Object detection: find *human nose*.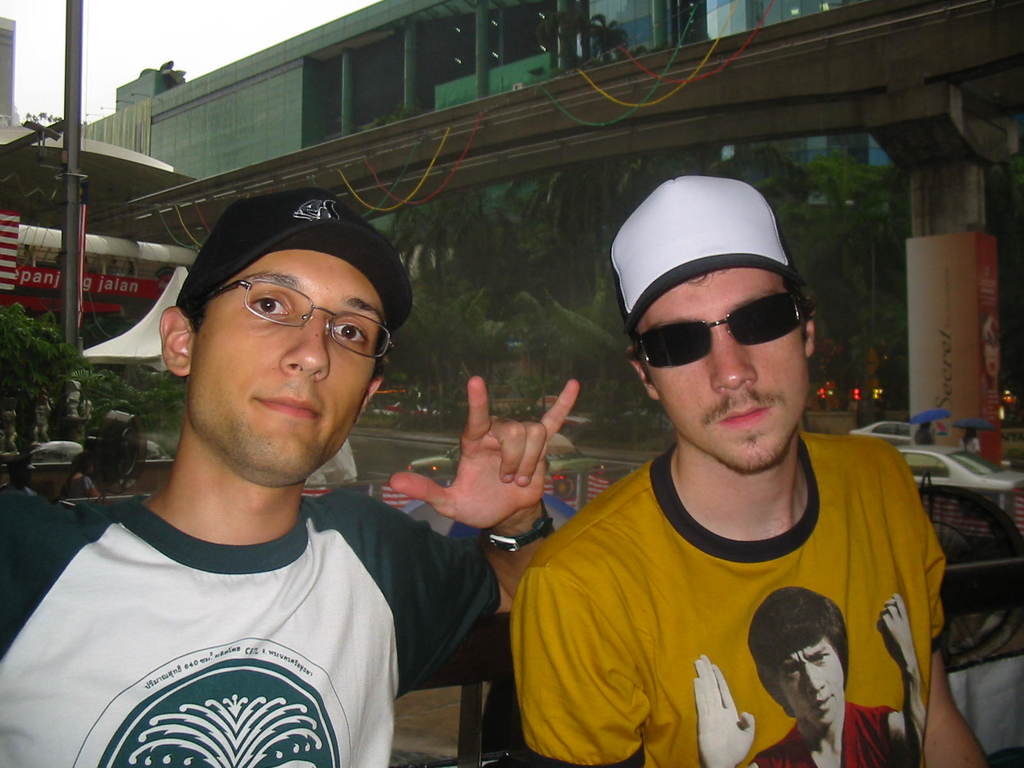
712, 324, 760, 394.
